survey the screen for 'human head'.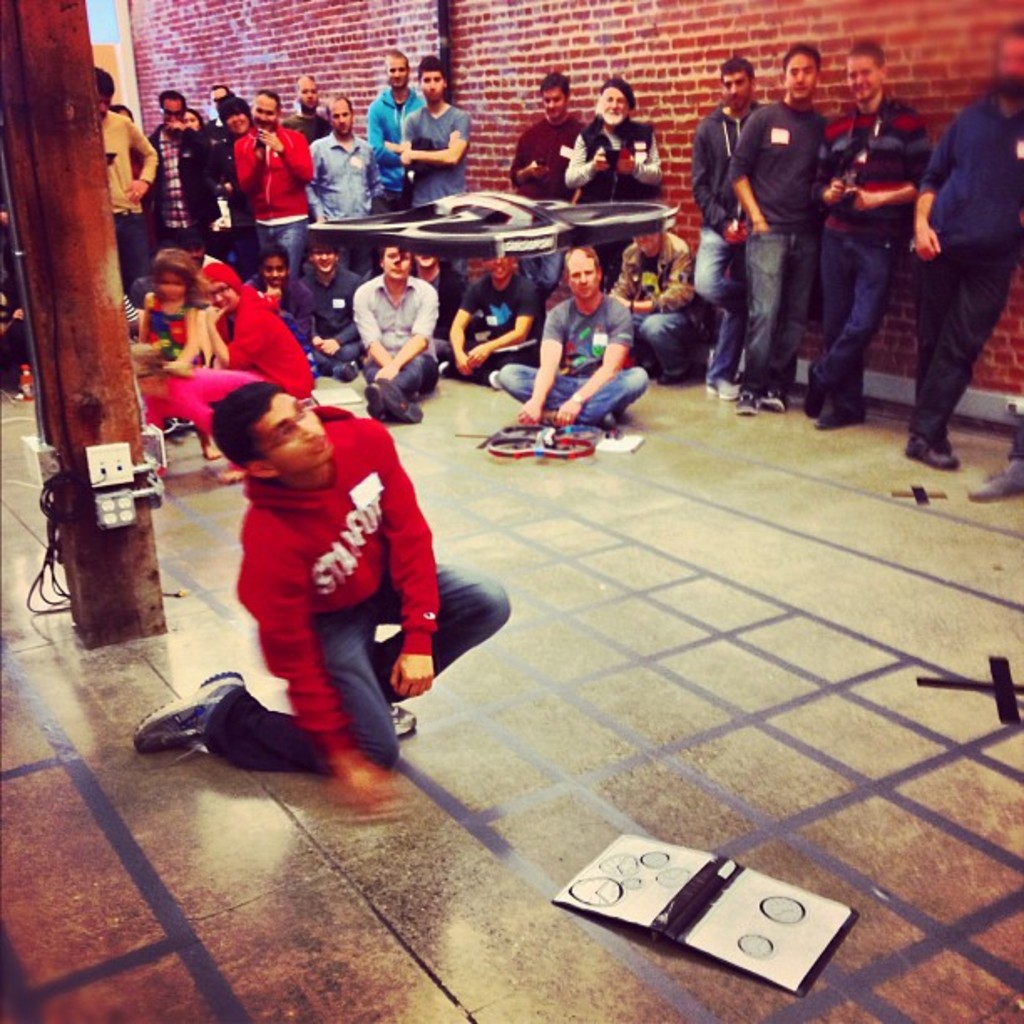
Survey found: 326/97/356/136.
